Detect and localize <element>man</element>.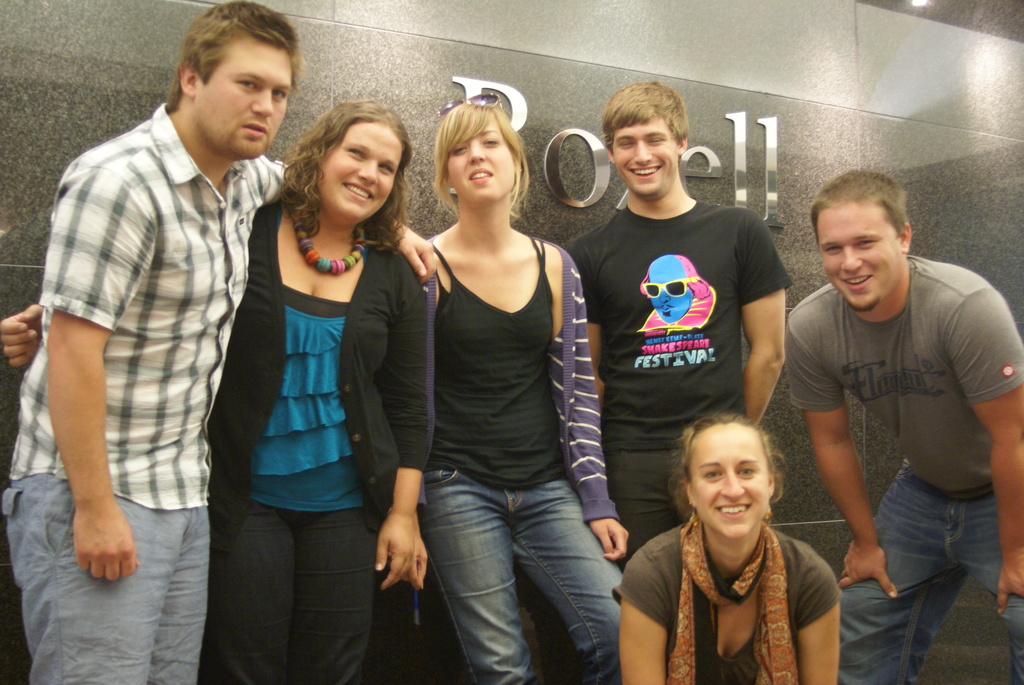
Localized at bbox=(762, 145, 1021, 666).
